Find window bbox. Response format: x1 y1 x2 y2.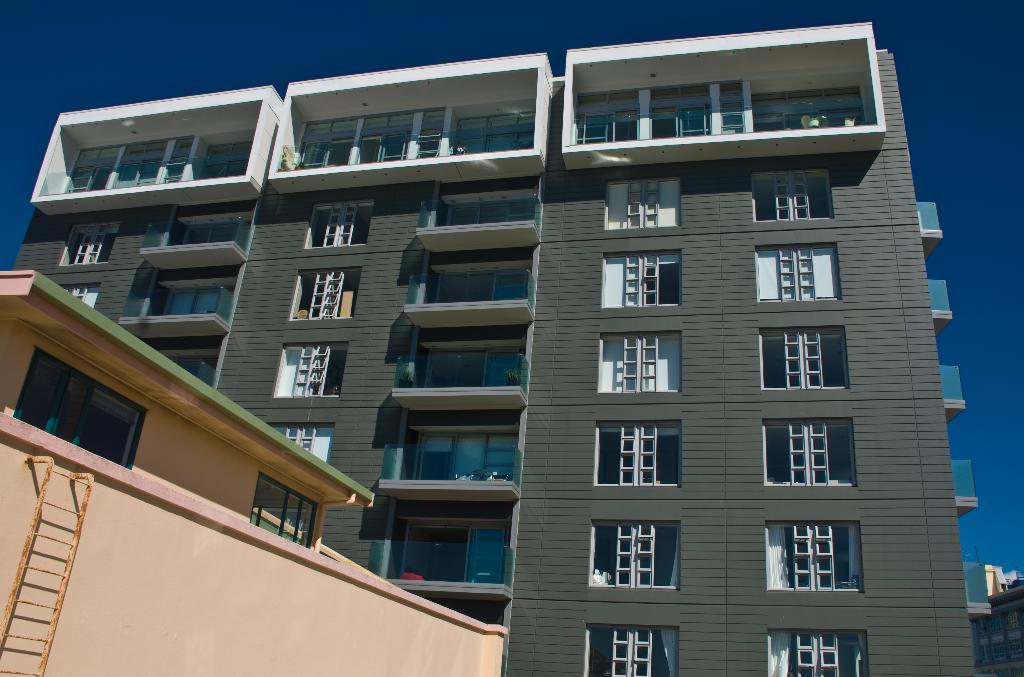
273 344 347 396.
